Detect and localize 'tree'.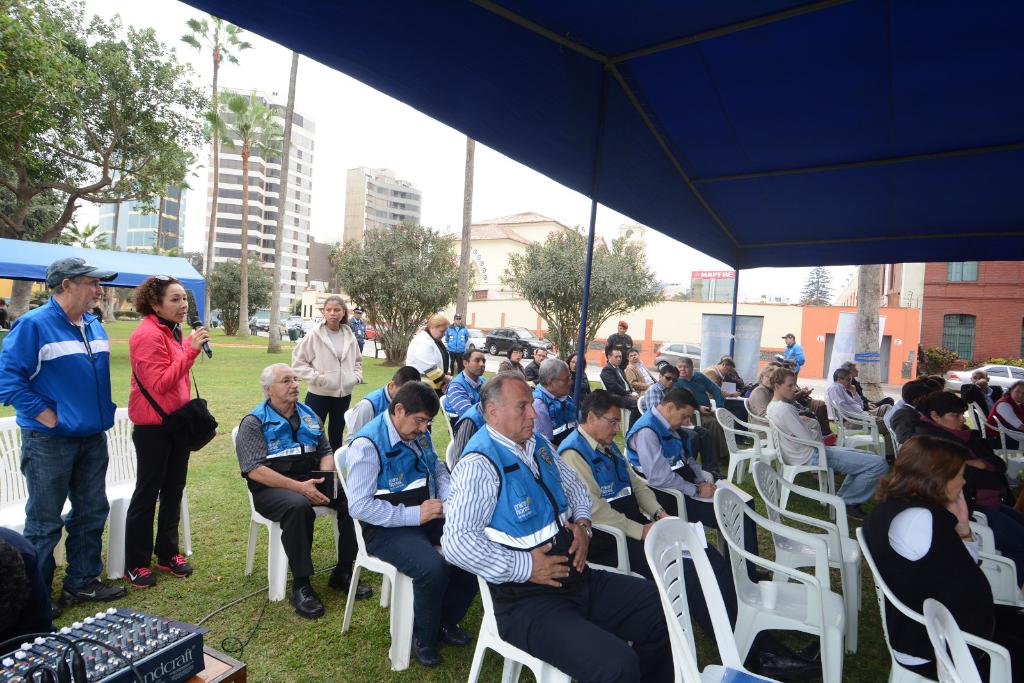
Localized at 237,90,292,336.
